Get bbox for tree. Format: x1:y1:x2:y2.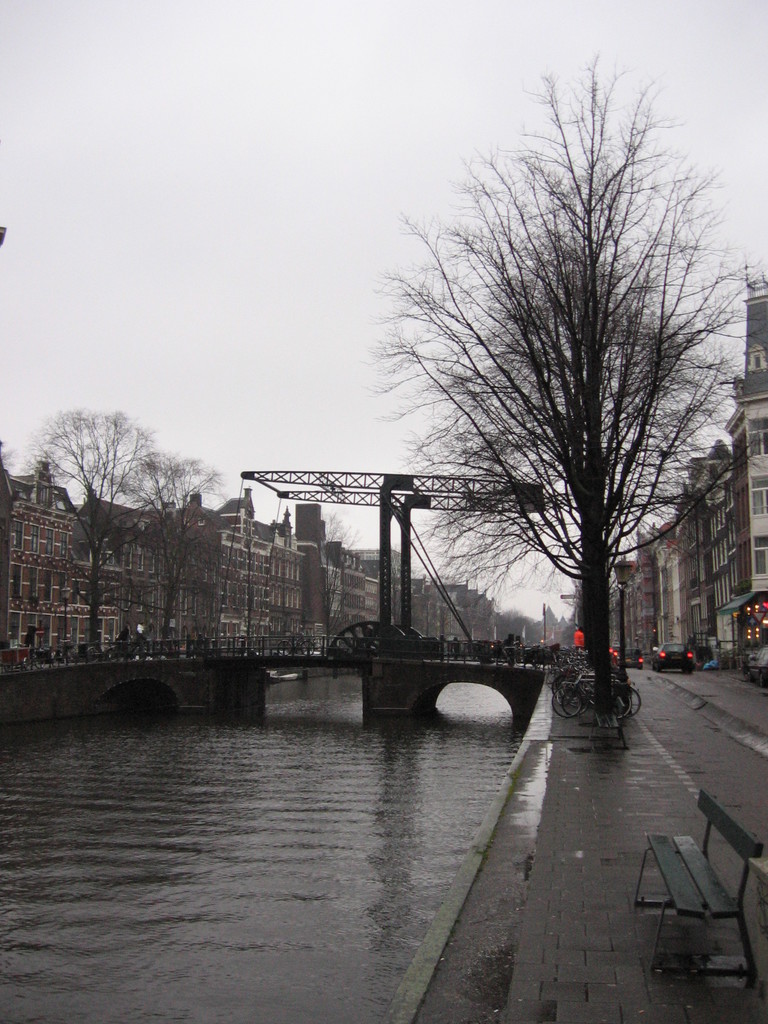
0:436:19:493.
